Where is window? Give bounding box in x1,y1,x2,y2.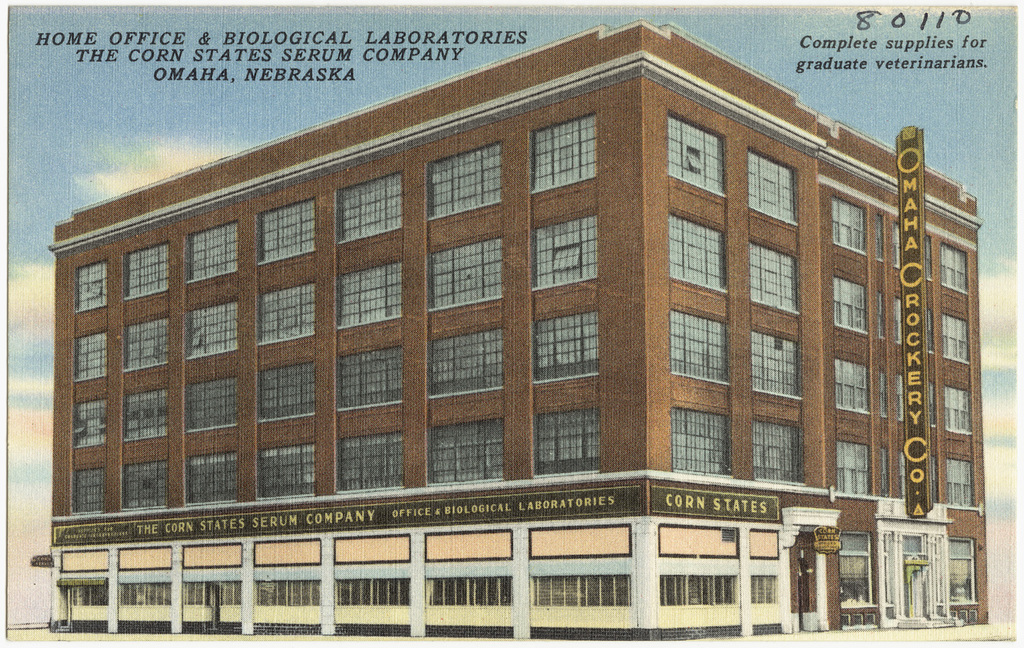
833,363,865,418.
